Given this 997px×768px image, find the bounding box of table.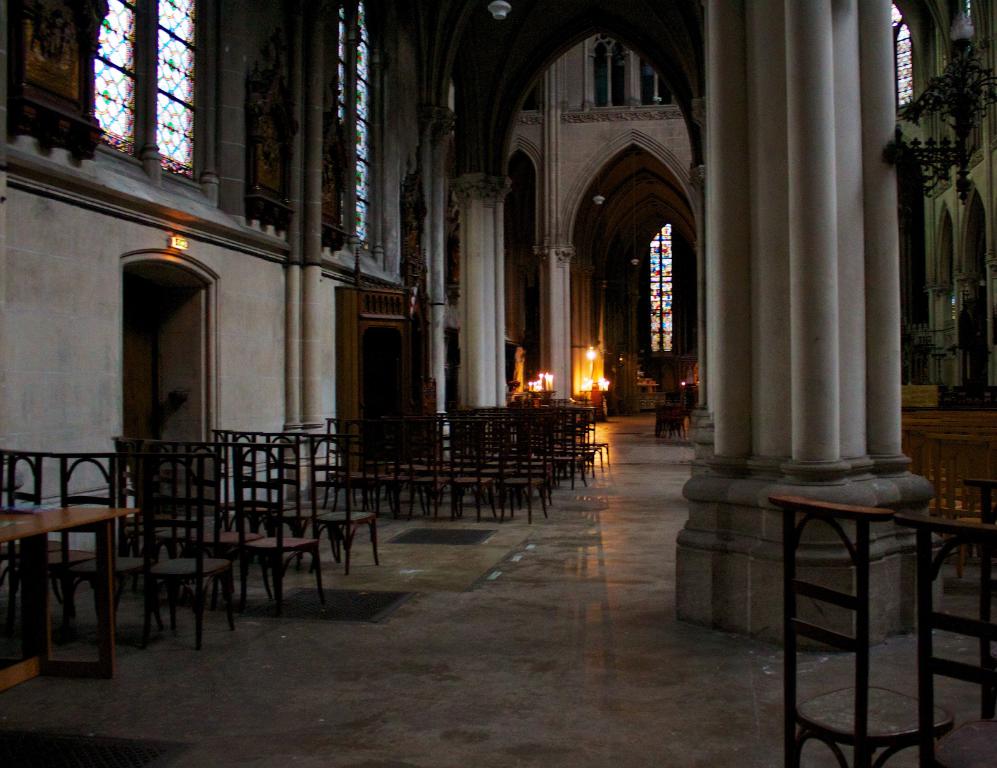
l=769, t=494, r=996, b=767.
